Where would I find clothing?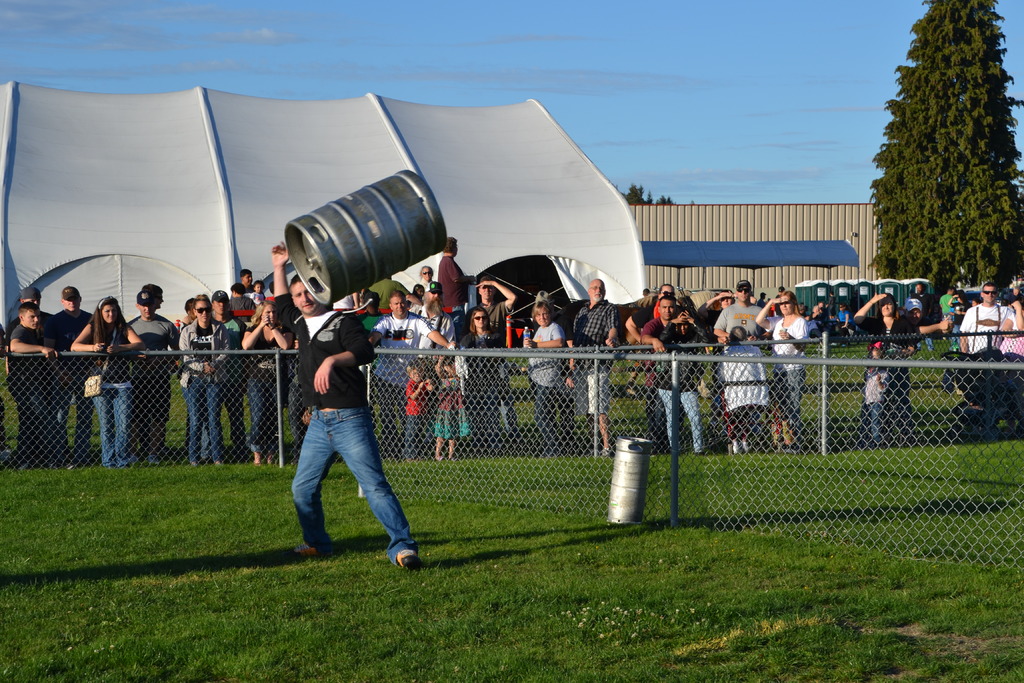
At 937/294/962/317.
